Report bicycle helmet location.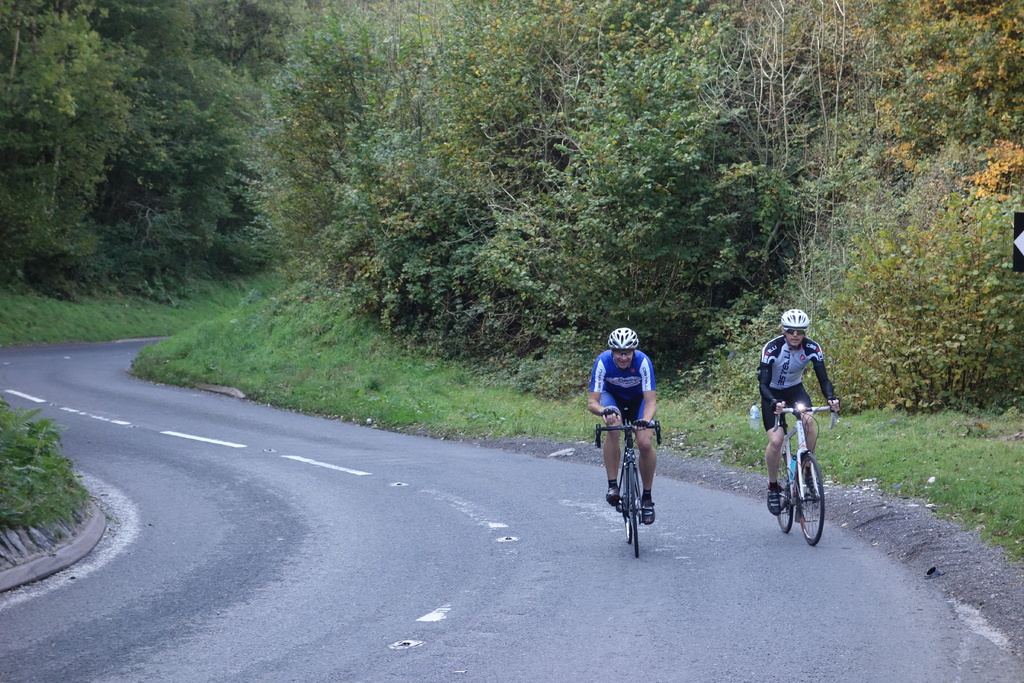
Report: l=780, t=306, r=809, b=350.
